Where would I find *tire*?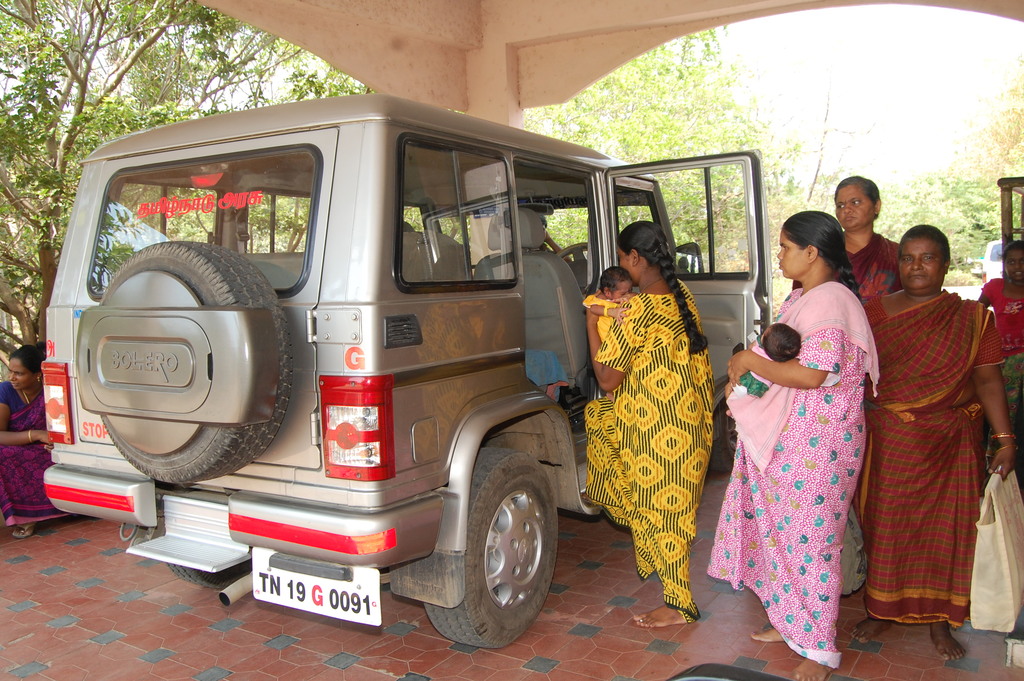
At Rect(429, 445, 563, 652).
